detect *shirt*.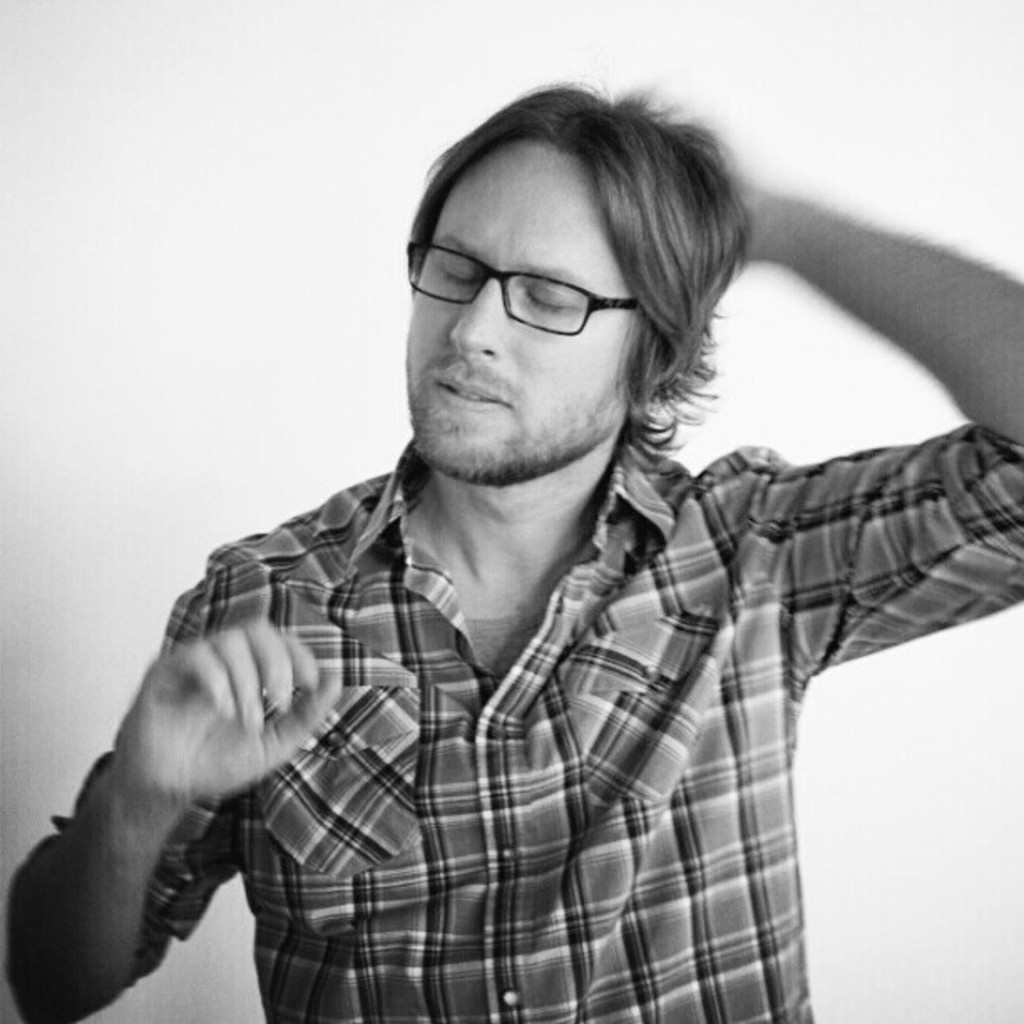
Detected at detection(12, 407, 1022, 1022).
